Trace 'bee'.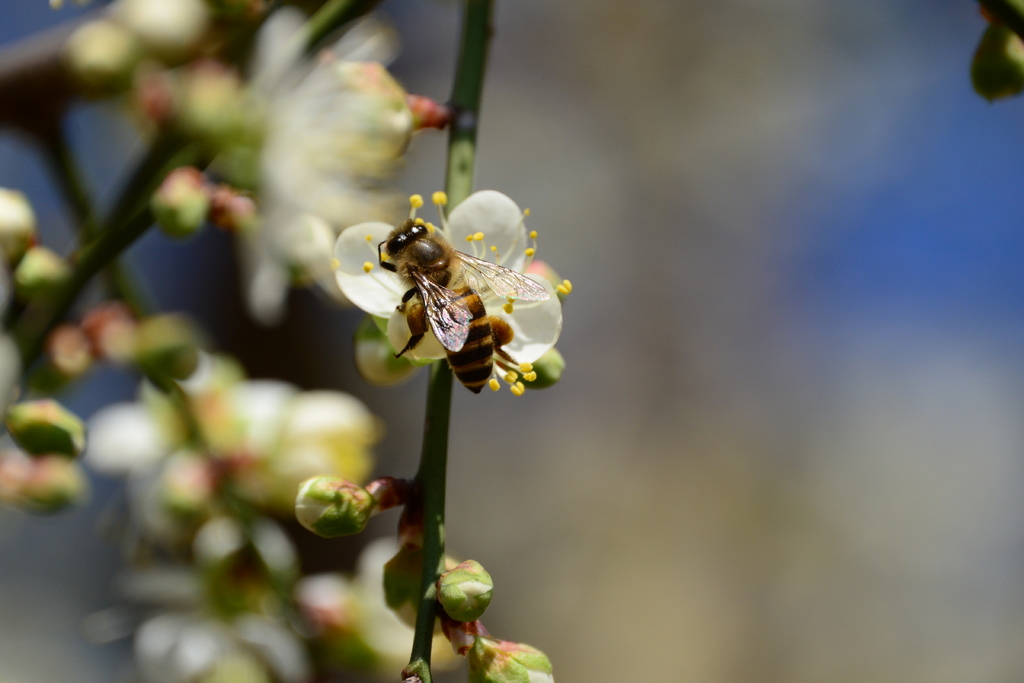
Traced to x1=388 y1=214 x2=550 y2=401.
